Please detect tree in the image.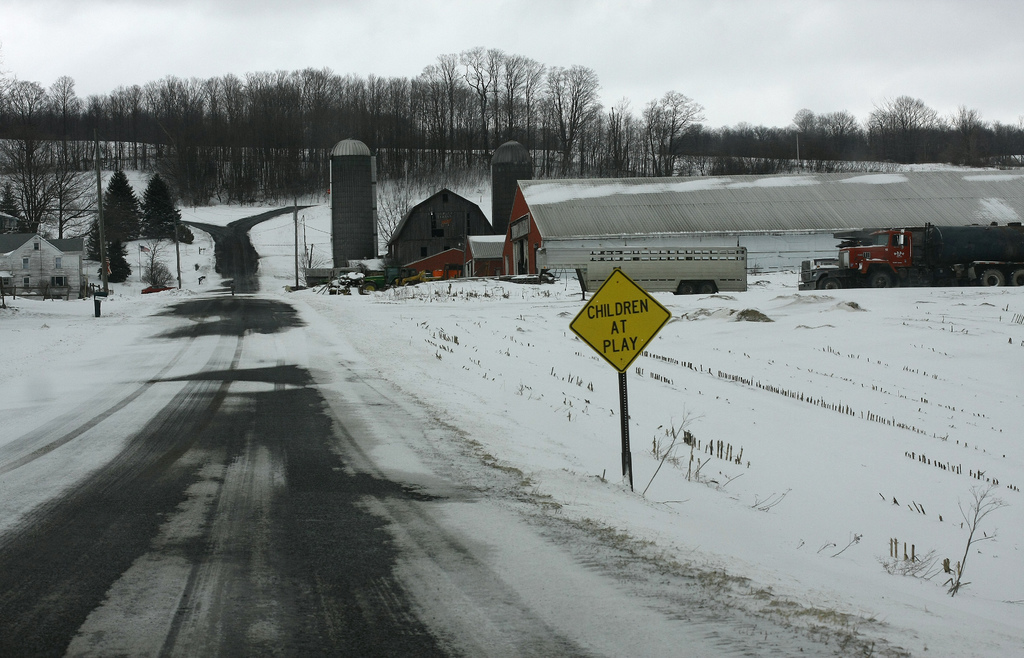
rect(96, 167, 146, 242).
